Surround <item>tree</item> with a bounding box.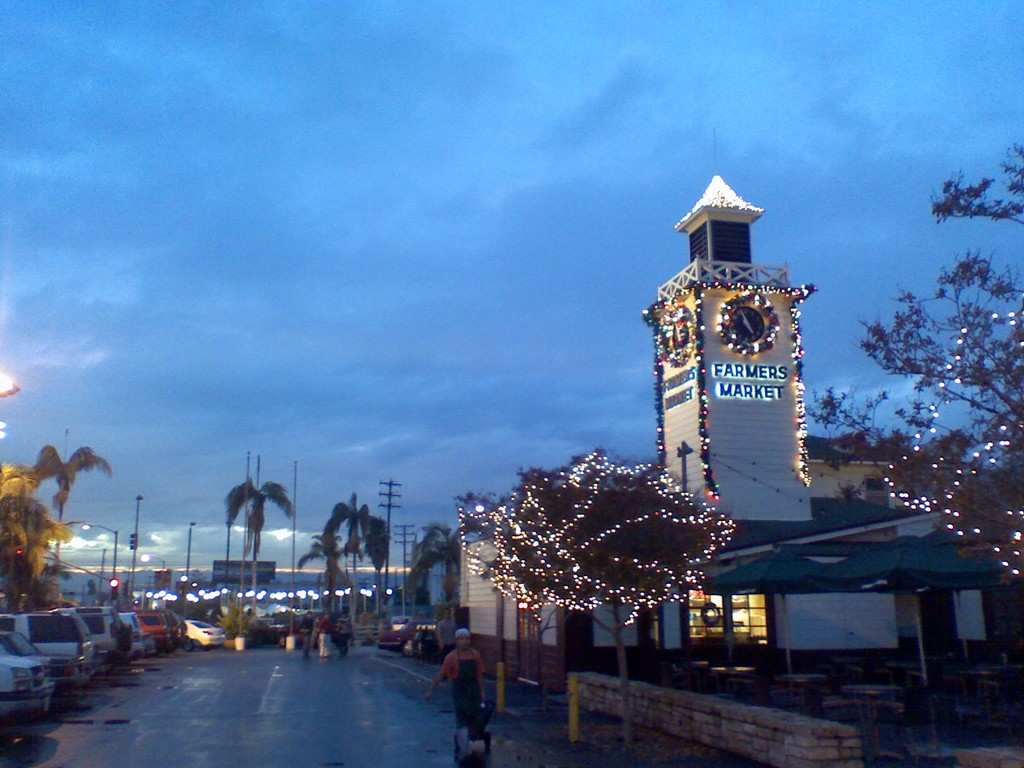
bbox(296, 522, 350, 612).
